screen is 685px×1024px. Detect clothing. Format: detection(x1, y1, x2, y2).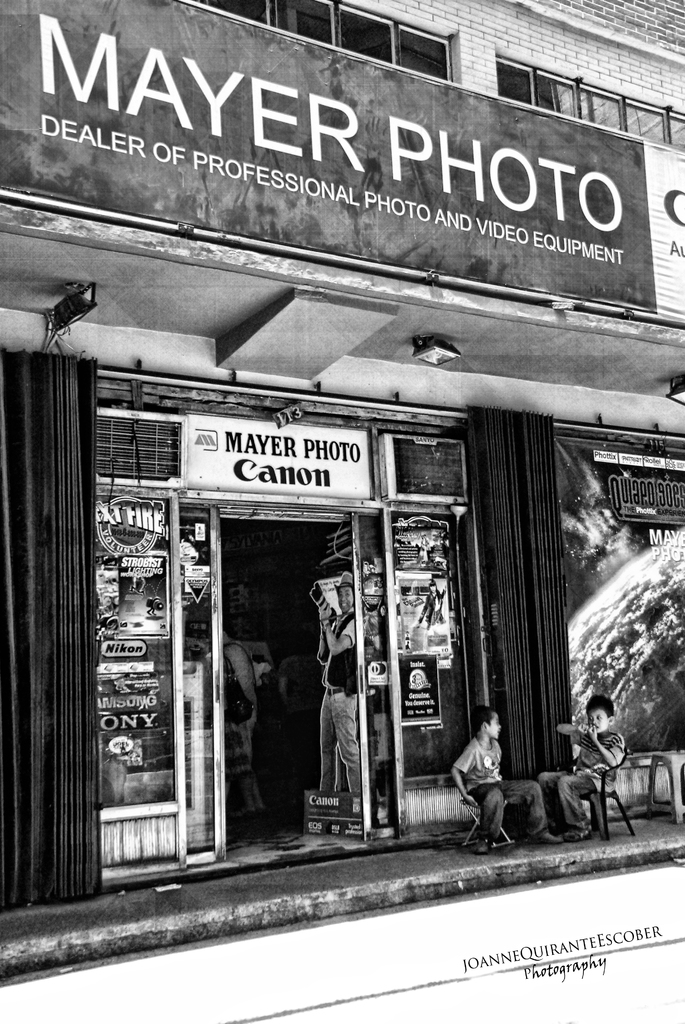
detection(452, 737, 549, 840).
